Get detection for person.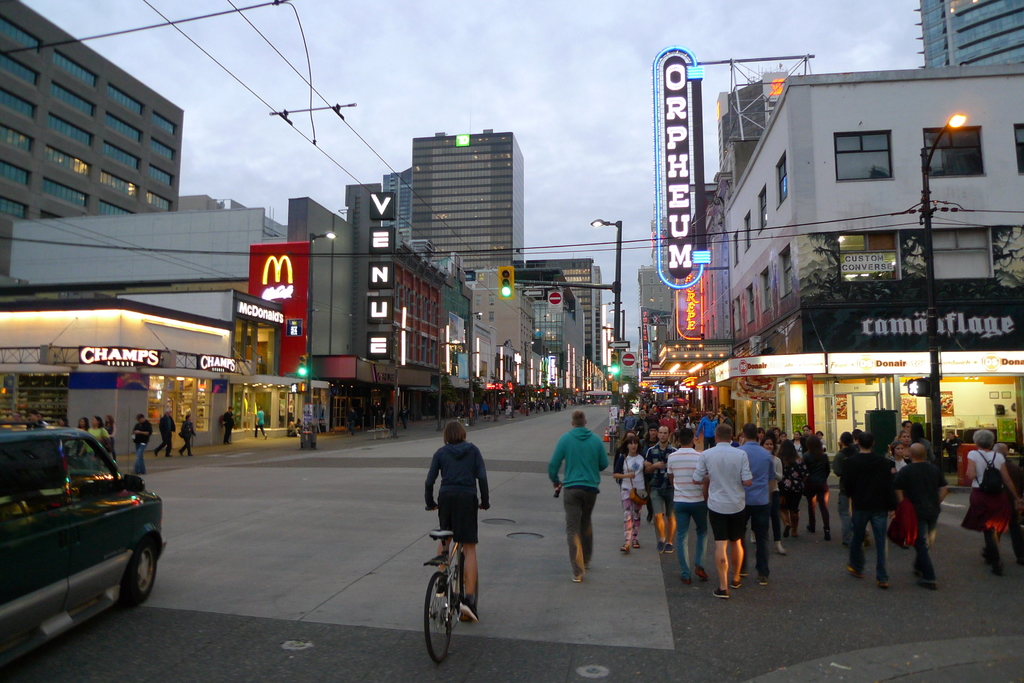
Detection: box(964, 431, 1017, 570).
